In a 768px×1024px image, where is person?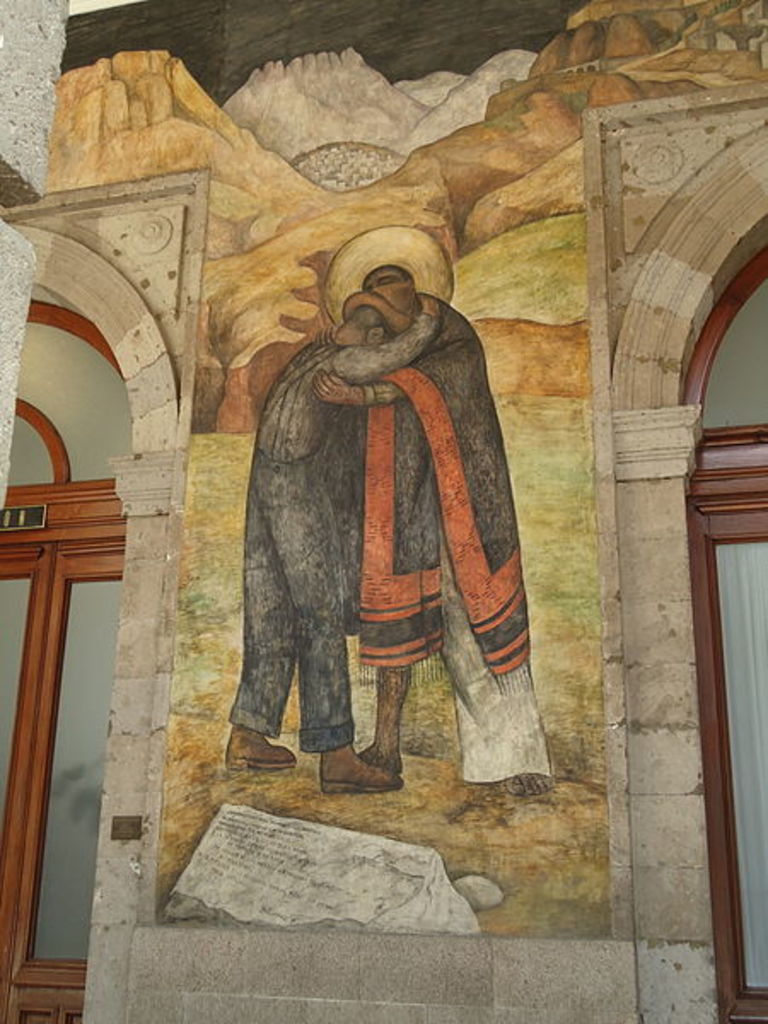
BBox(312, 224, 527, 782).
